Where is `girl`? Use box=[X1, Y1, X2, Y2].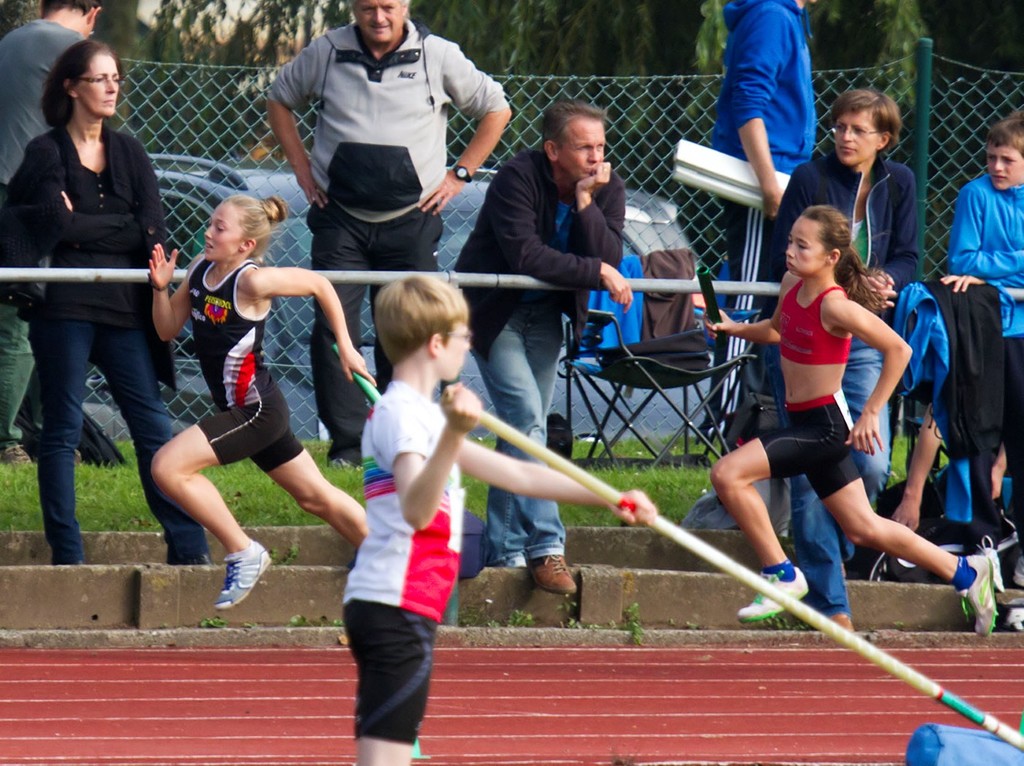
box=[707, 206, 1001, 637].
